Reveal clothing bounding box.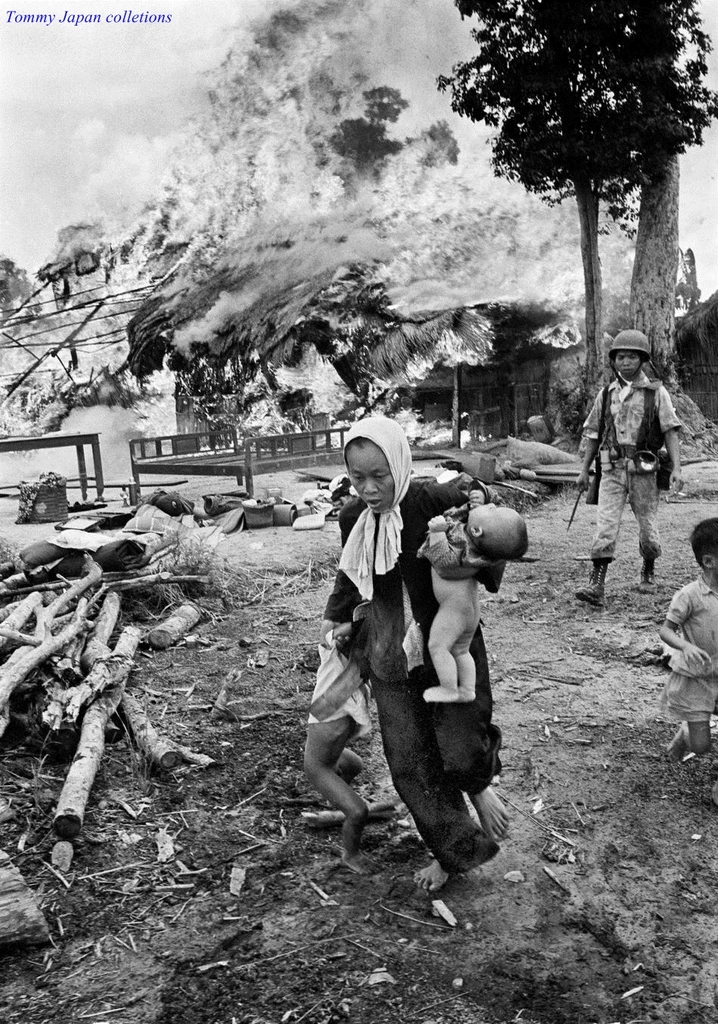
Revealed: (329,468,521,872).
